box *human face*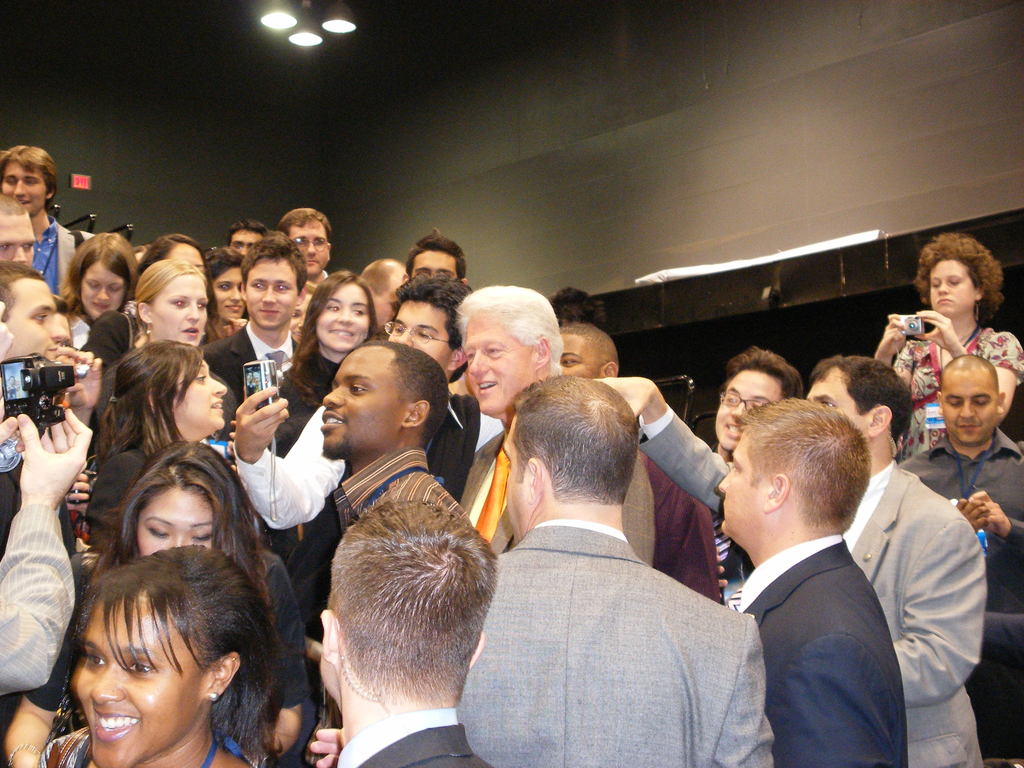
(558, 337, 588, 378)
